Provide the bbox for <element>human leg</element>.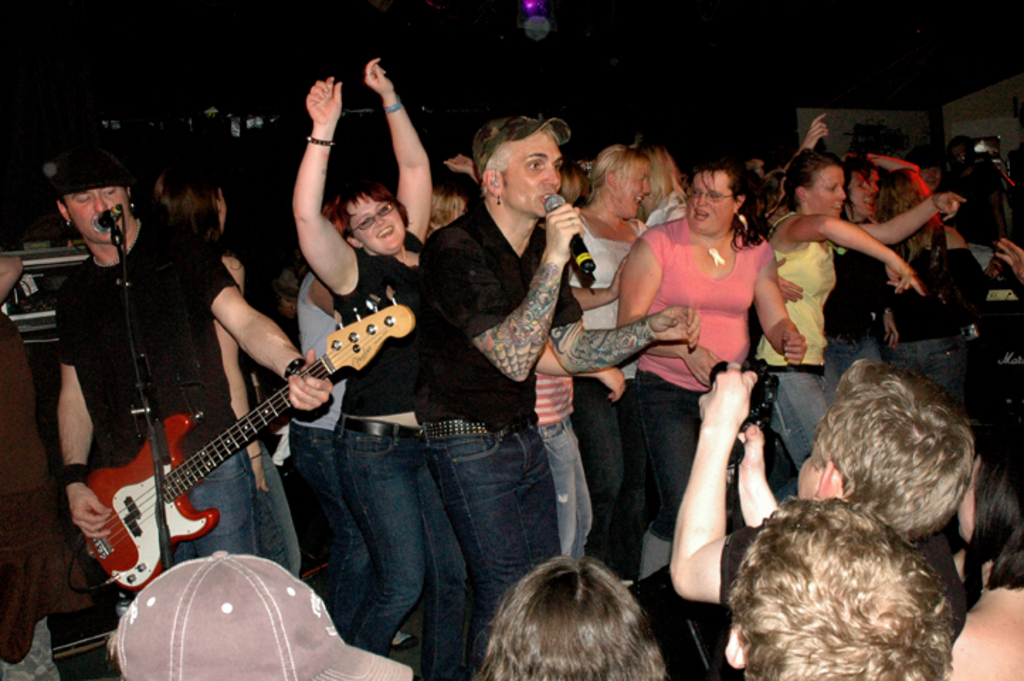
250, 447, 301, 572.
